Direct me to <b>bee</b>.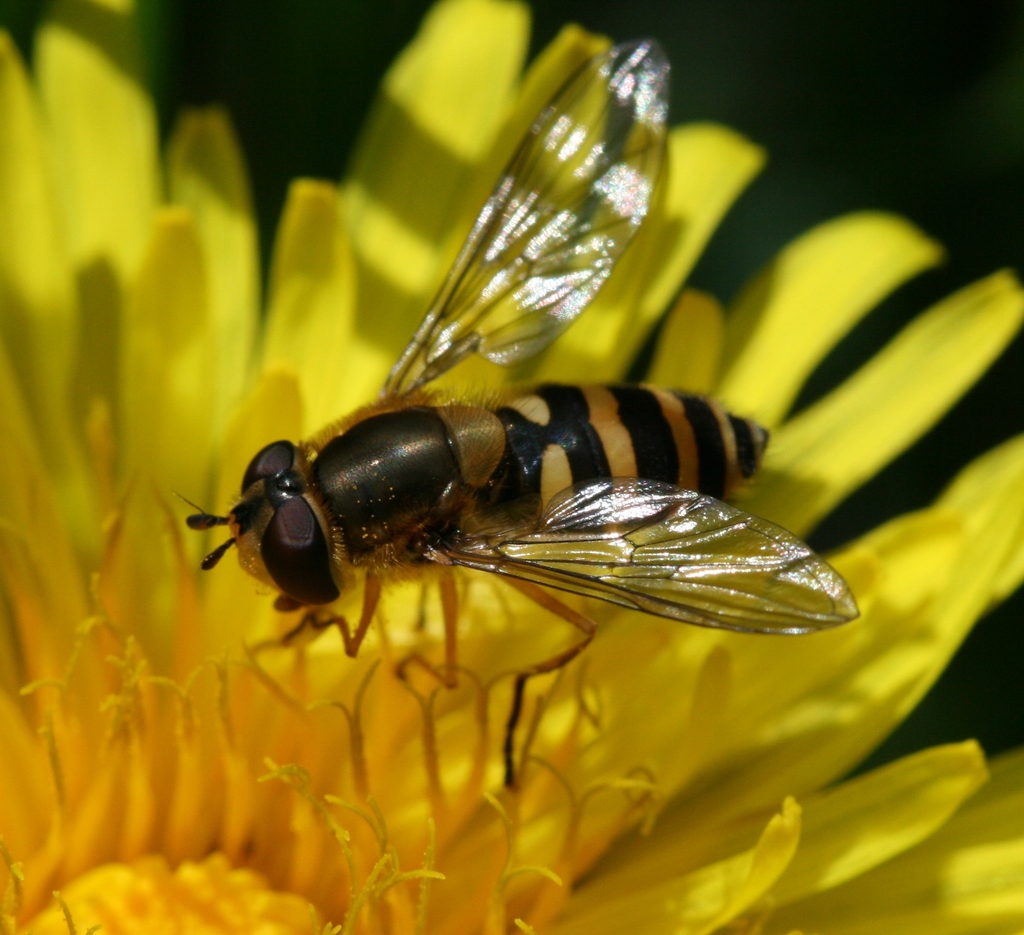
Direction: Rect(167, 49, 856, 724).
